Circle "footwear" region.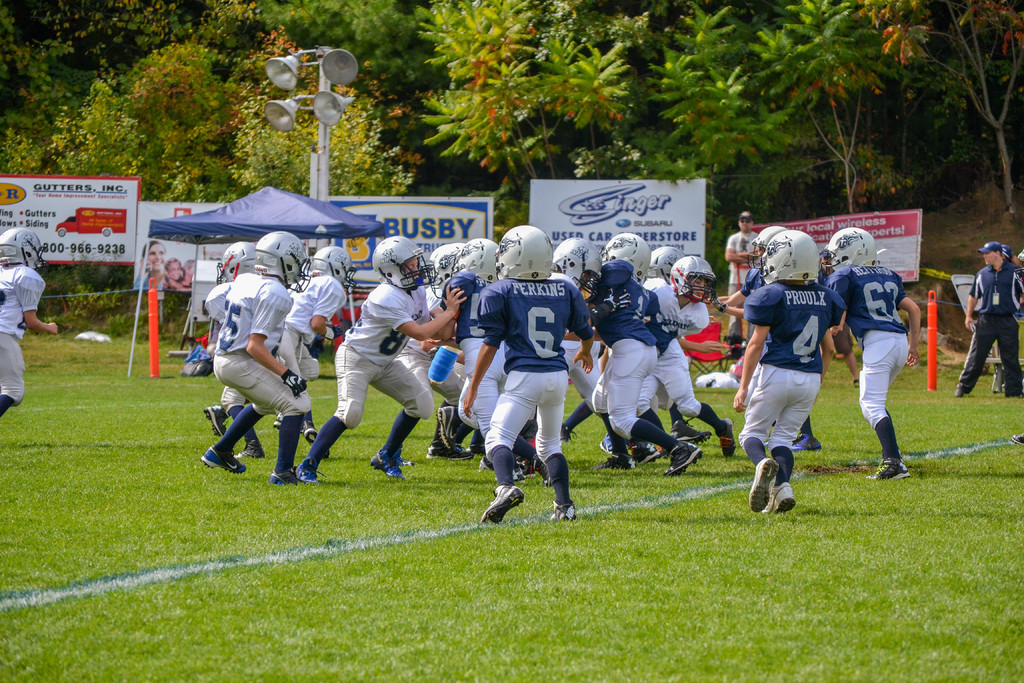
Region: Rect(600, 434, 613, 456).
